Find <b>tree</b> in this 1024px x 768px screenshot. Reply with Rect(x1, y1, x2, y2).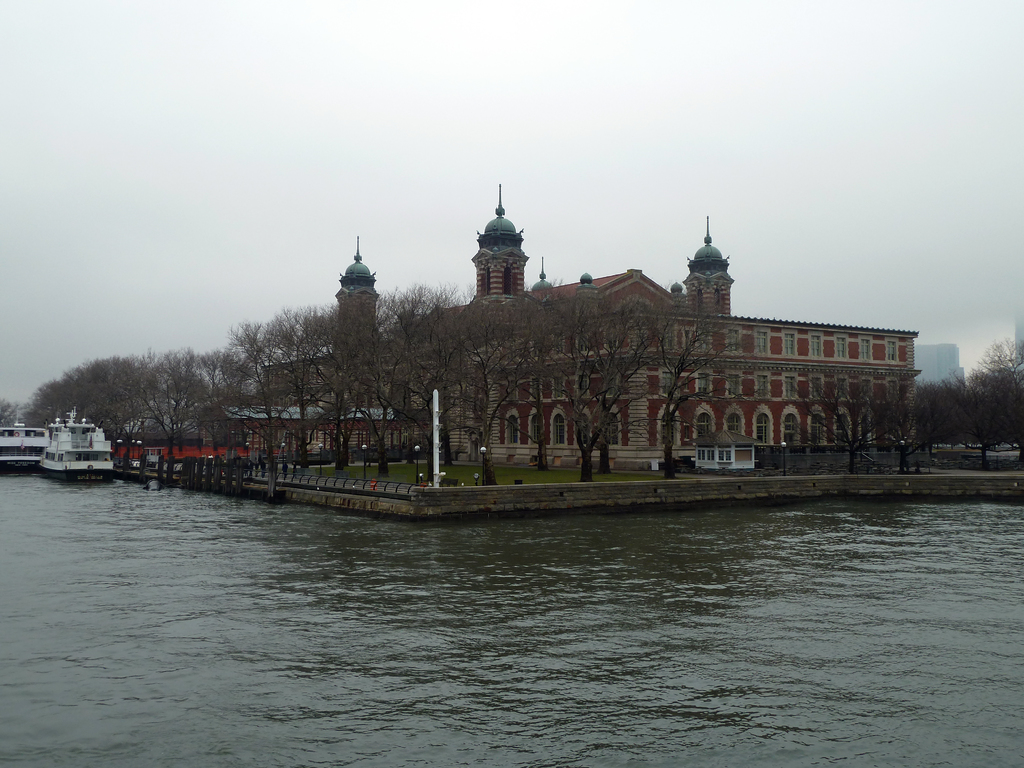
Rect(572, 295, 649, 479).
